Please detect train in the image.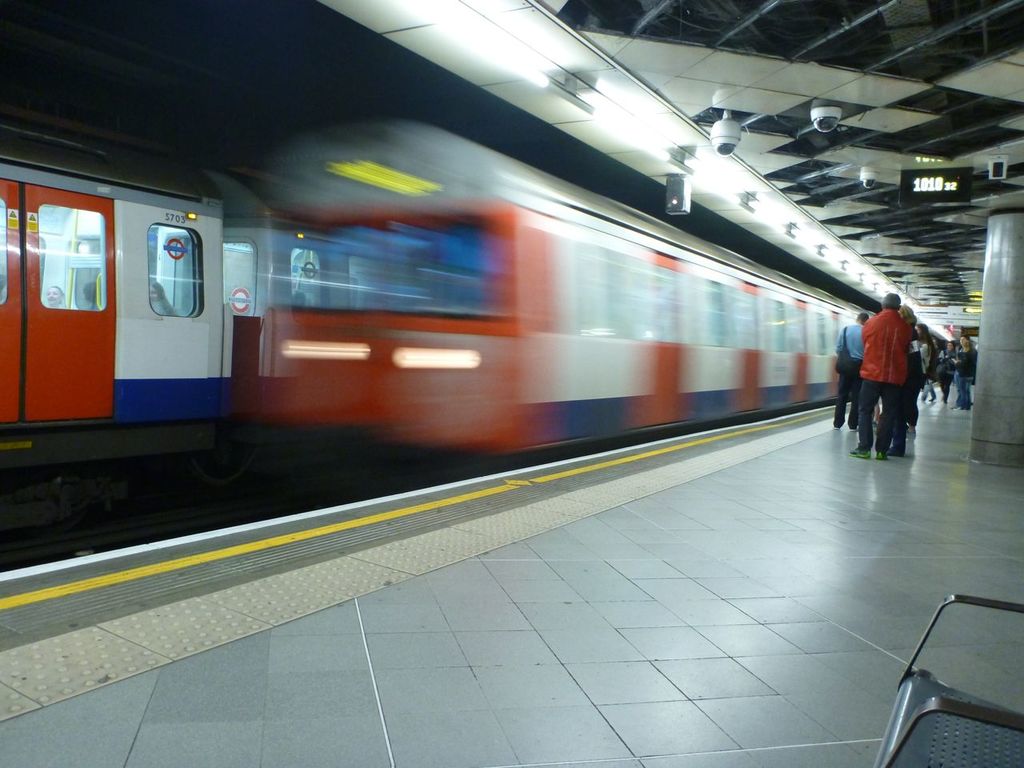
226:130:874:470.
